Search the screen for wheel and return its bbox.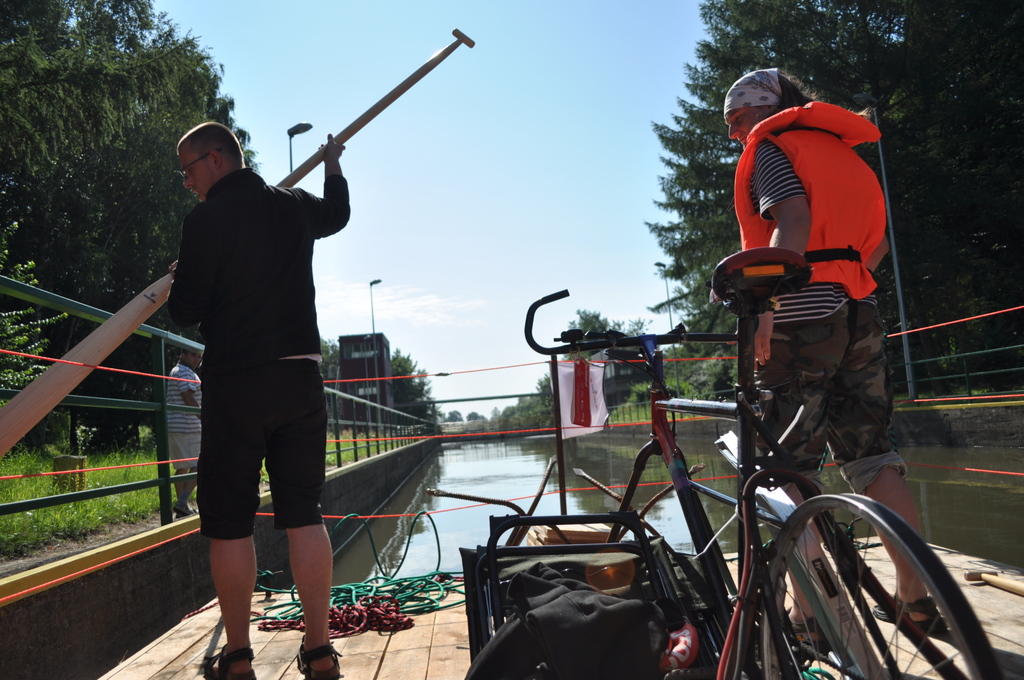
Found: 747 485 959 666.
